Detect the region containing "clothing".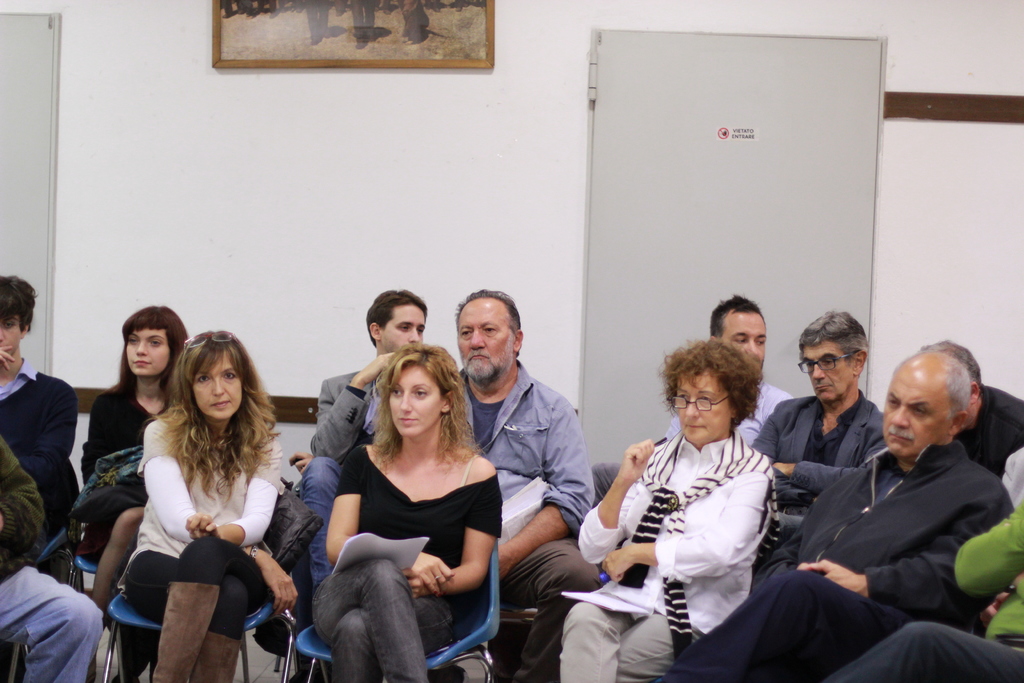
region(348, 0, 372, 40).
